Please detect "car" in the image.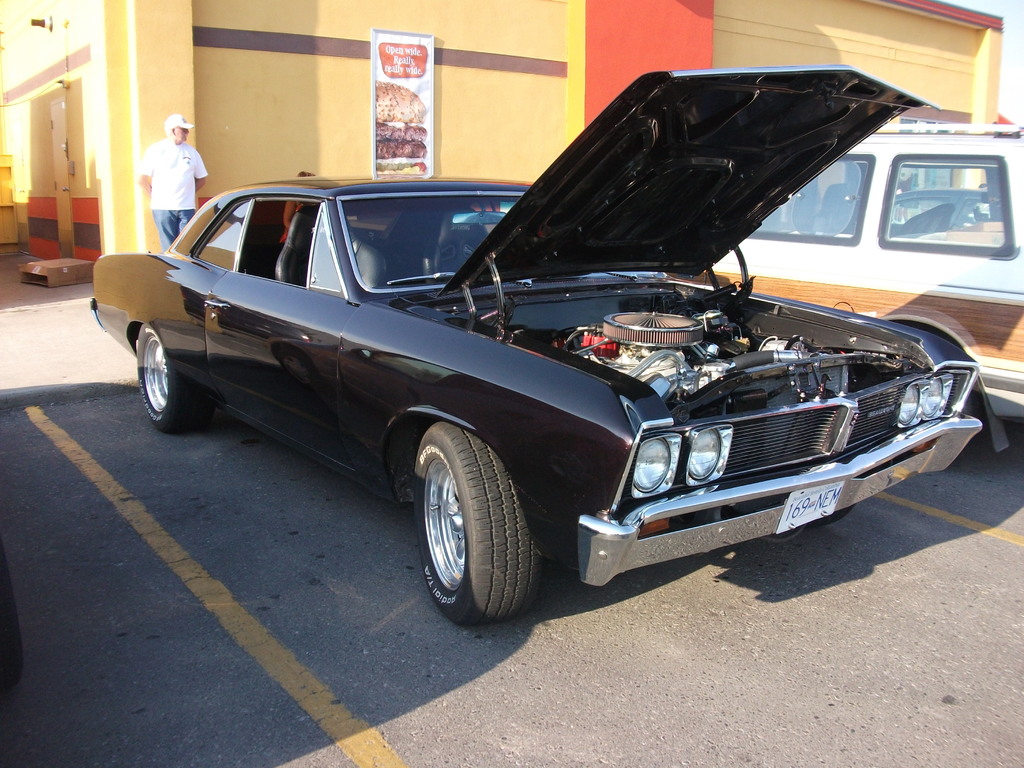
locate(670, 124, 1023, 452).
